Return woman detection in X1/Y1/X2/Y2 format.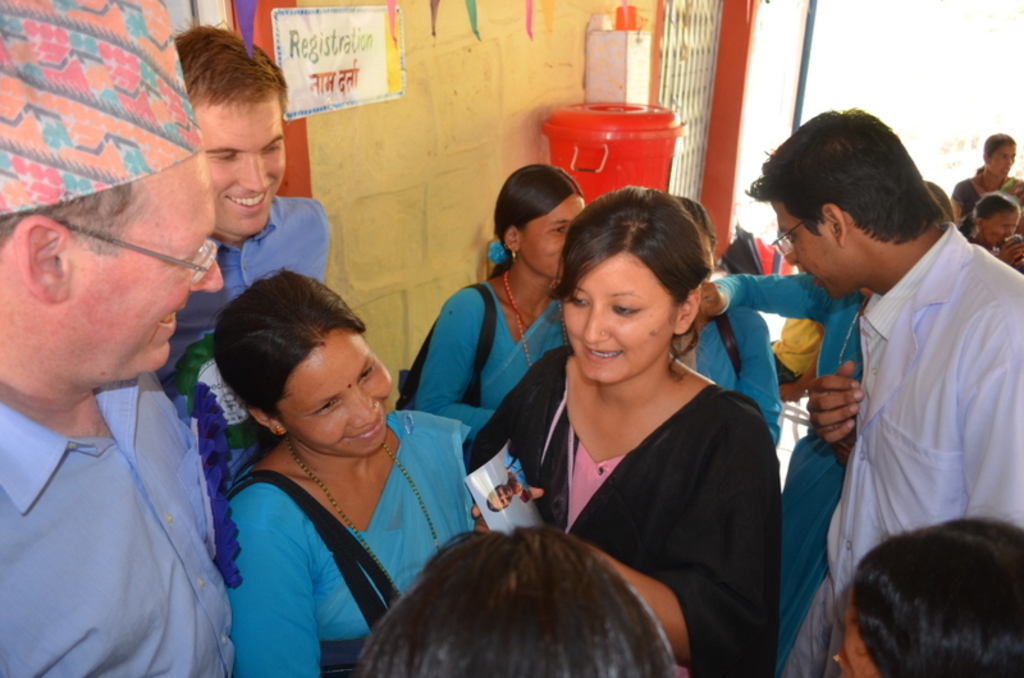
401/162/589/432.
